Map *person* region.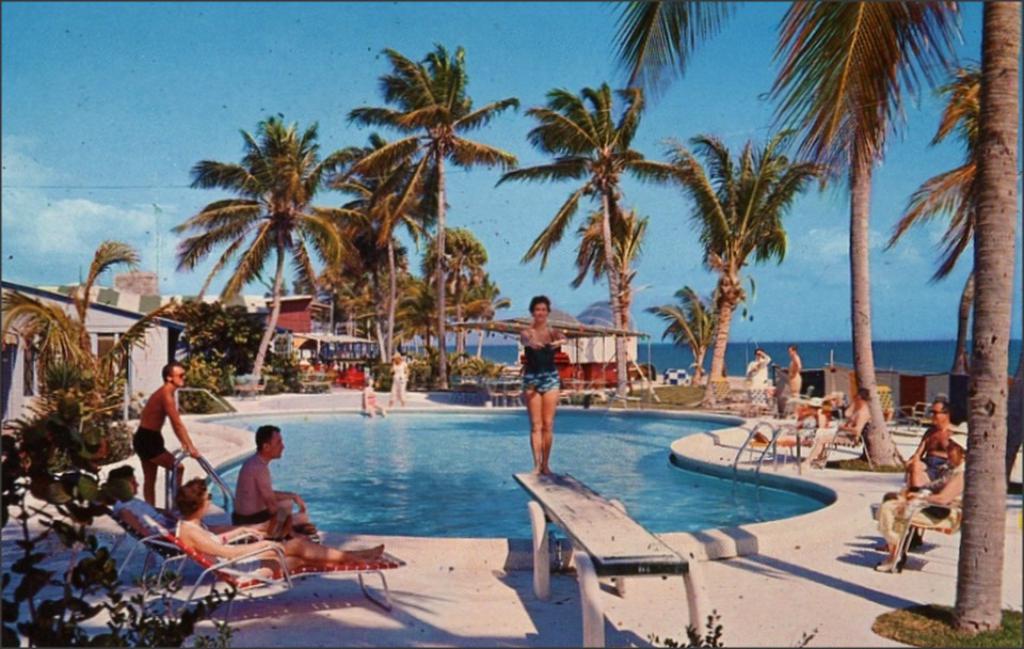
Mapped to pyautogui.locateOnScreen(869, 432, 973, 570).
